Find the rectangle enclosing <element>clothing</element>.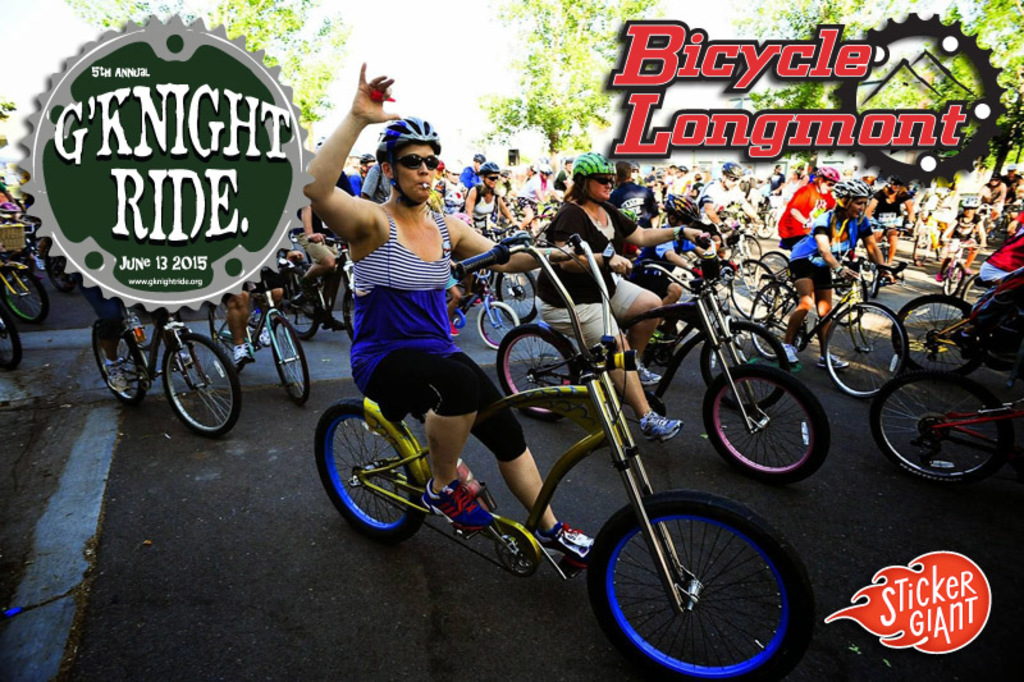
left=77, top=280, right=127, bottom=348.
